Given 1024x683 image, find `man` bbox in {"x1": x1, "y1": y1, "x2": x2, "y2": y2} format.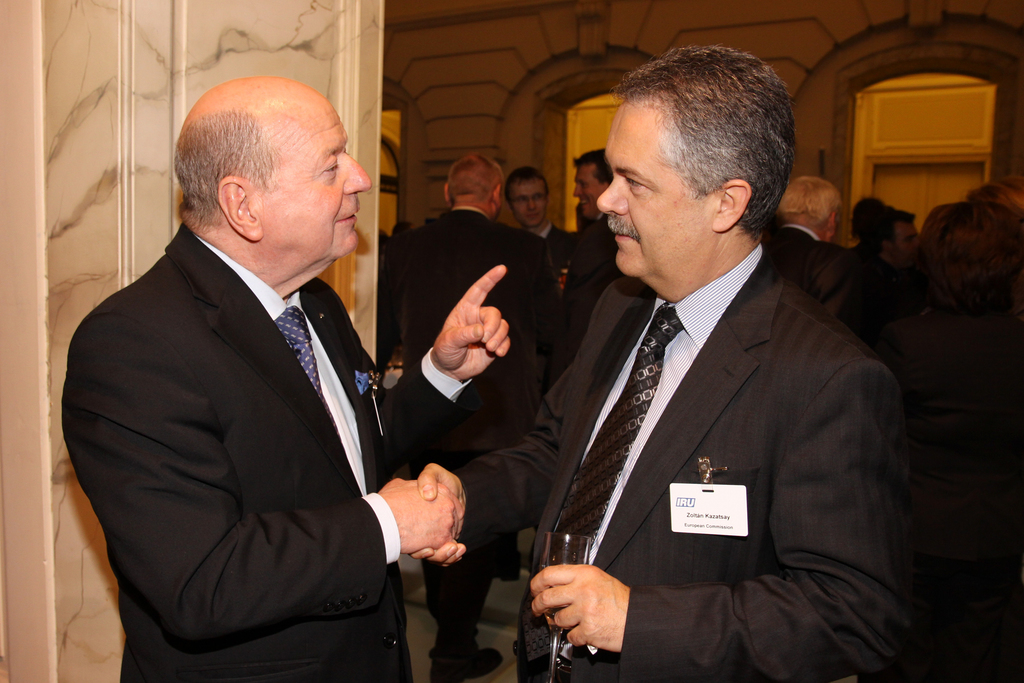
{"x1": 745, "y1": 168, "x2": 859, "y2": 330}.
